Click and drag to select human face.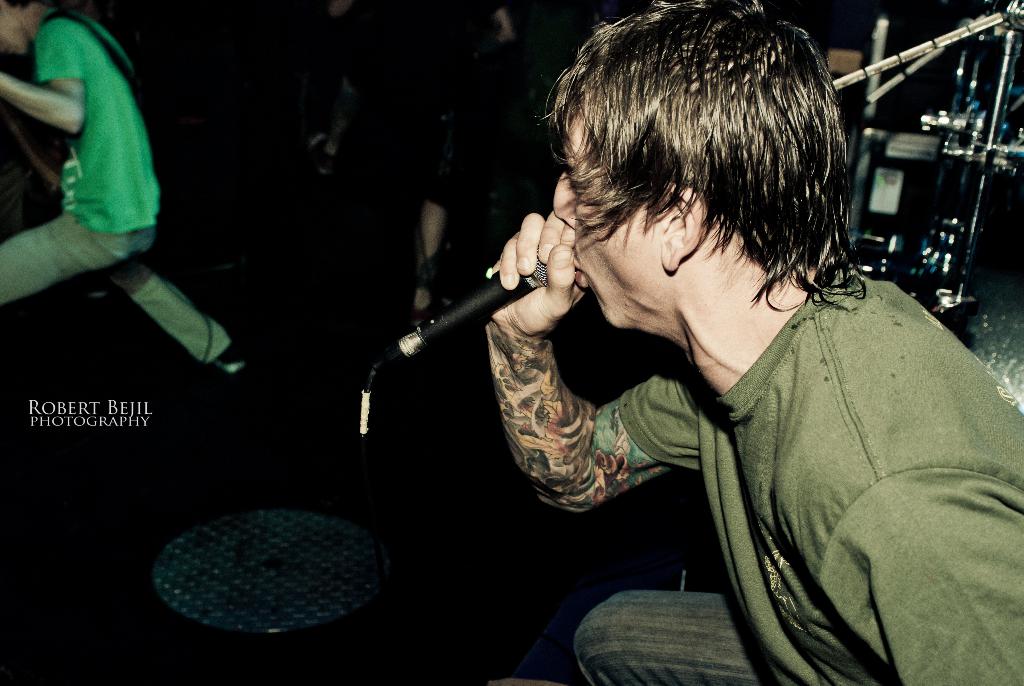
Selection: [left=553, top=125, right=653, bottom=329].
